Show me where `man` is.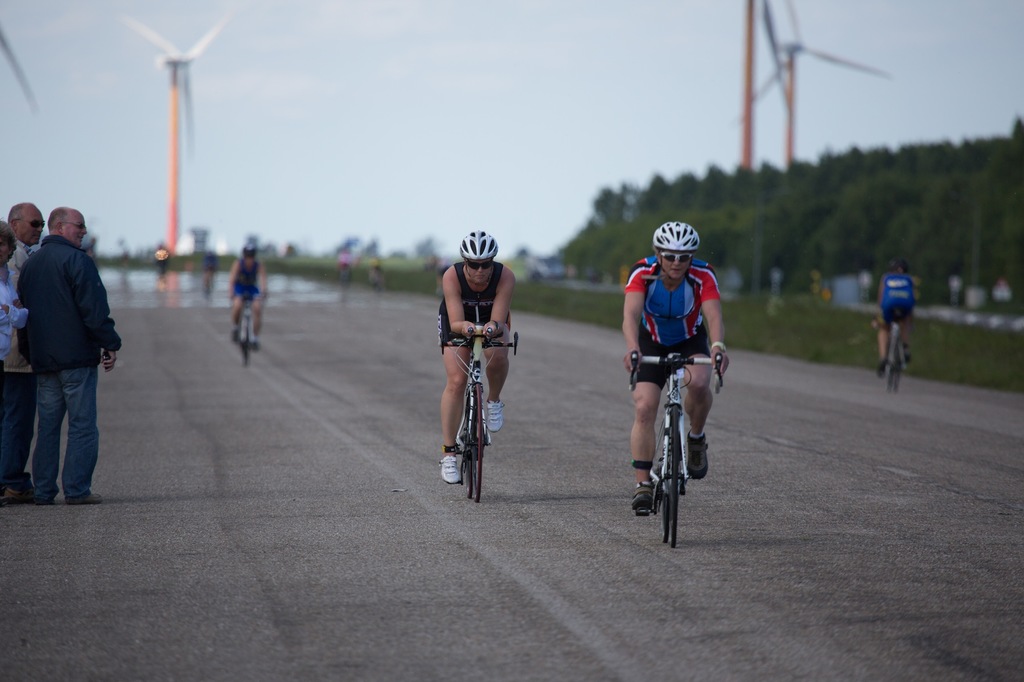
`man` is at BBox(4, 193, 42, 511).
